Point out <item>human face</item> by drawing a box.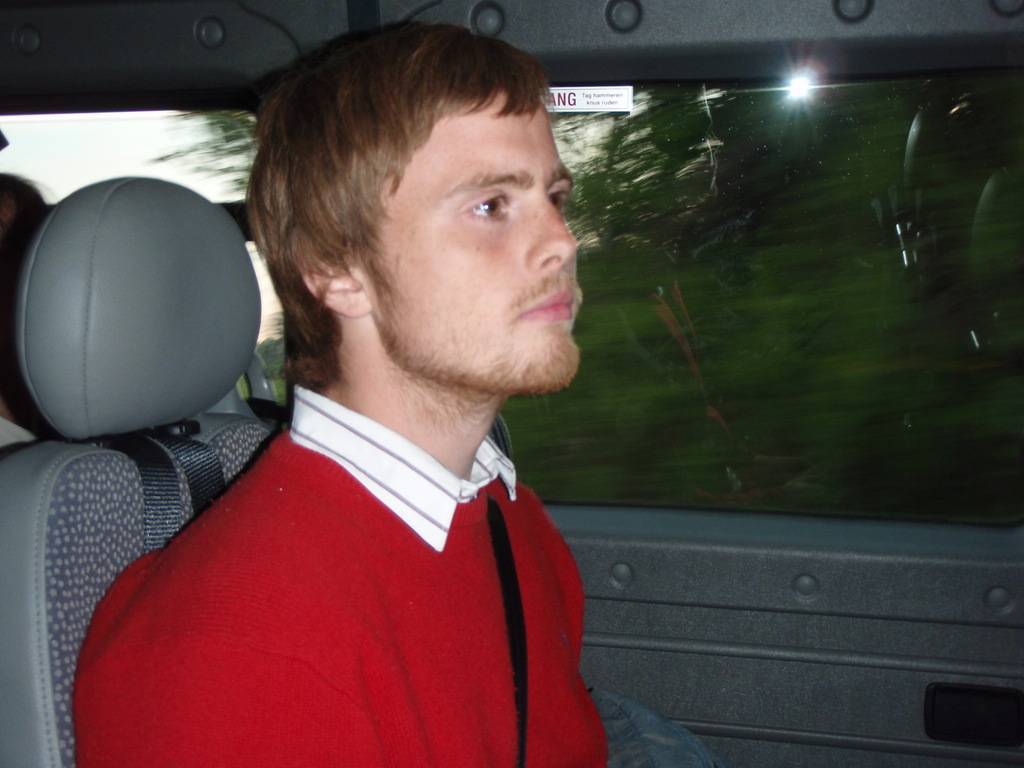
<box>371,104,585,388</box>.
